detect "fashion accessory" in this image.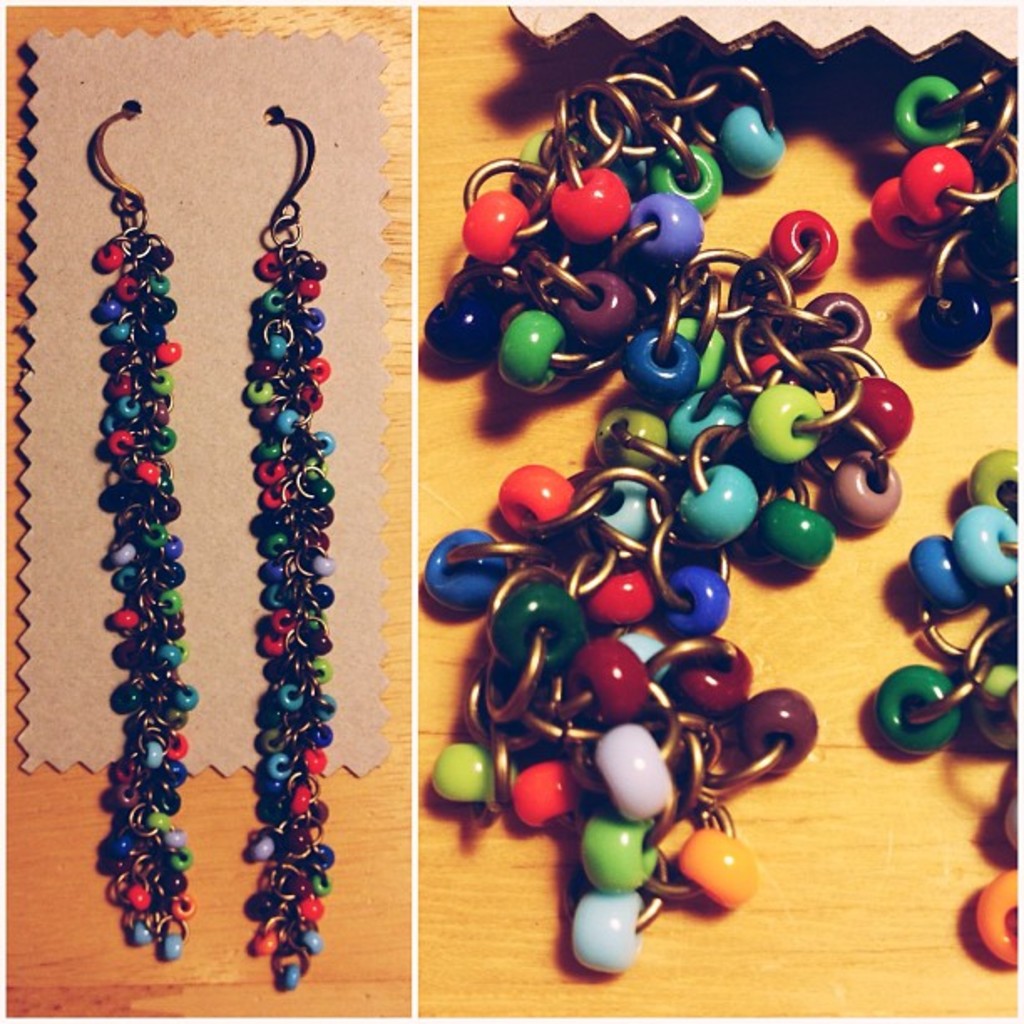
Detection: 873, 60, 1022, 960.
